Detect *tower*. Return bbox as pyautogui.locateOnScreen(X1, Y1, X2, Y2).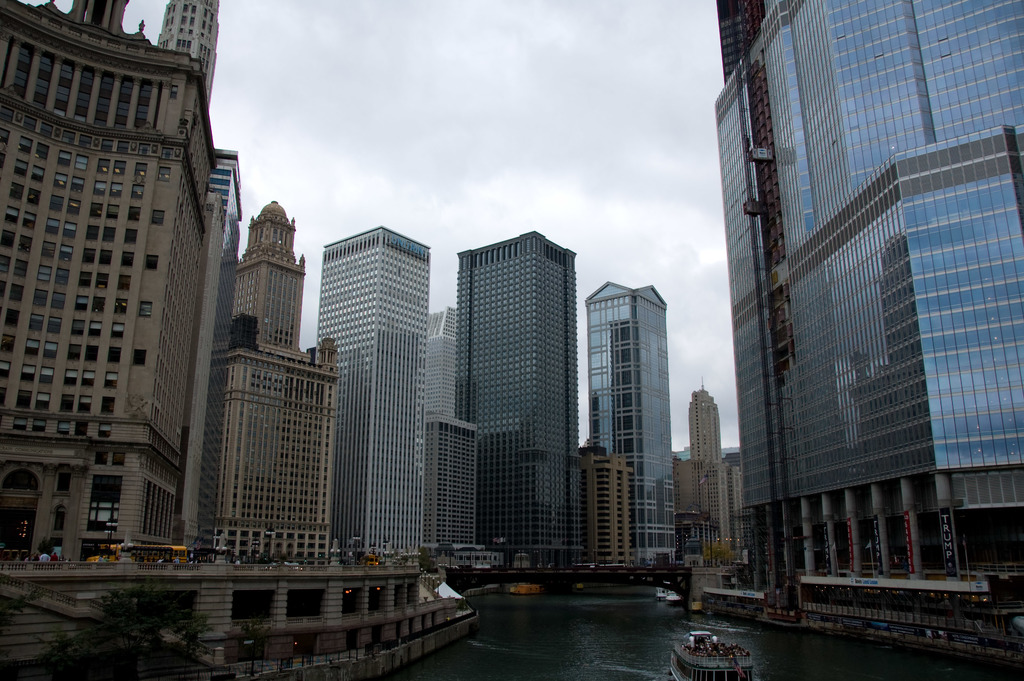
pyautogui.locateOnScreen(314, 218, 433, 564).
